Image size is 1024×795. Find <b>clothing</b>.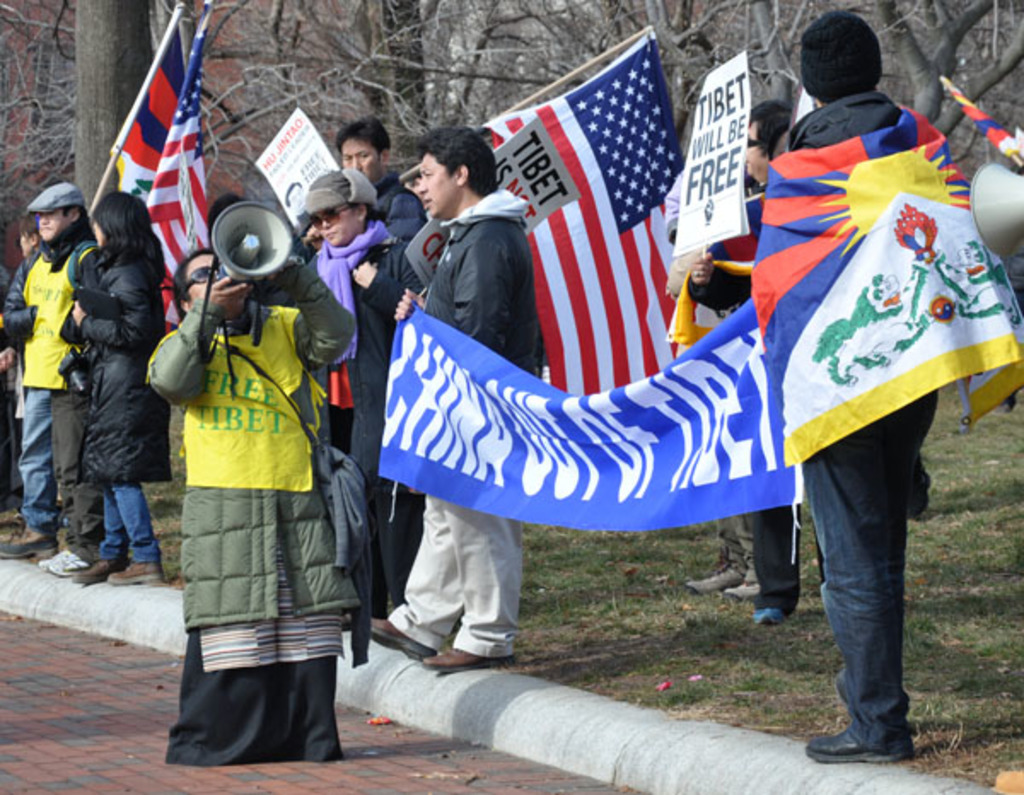
Rect(68, 246, 167, 575).
